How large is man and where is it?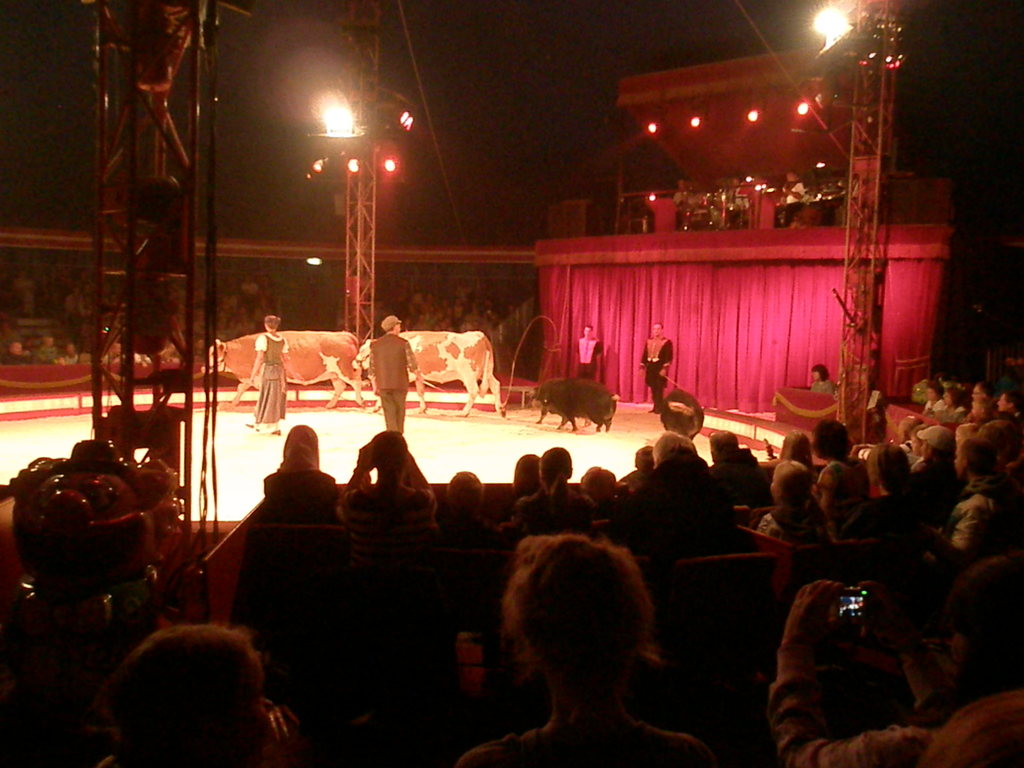
Bounding box: 0/342/31/364.
